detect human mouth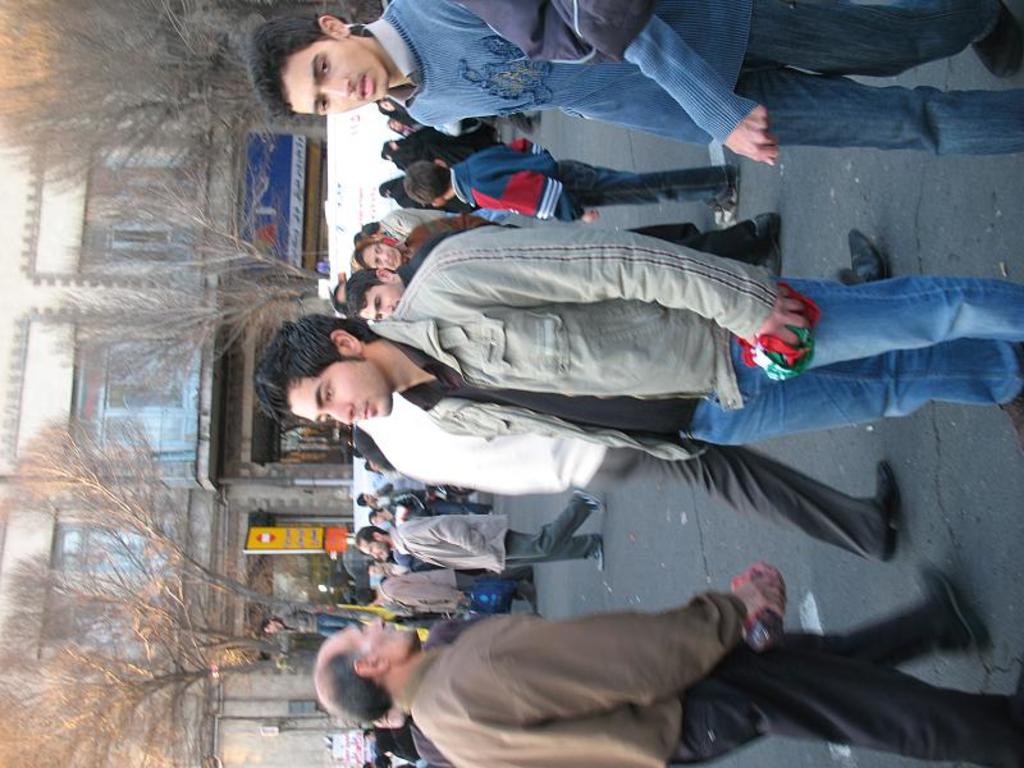
389/248/399/266
